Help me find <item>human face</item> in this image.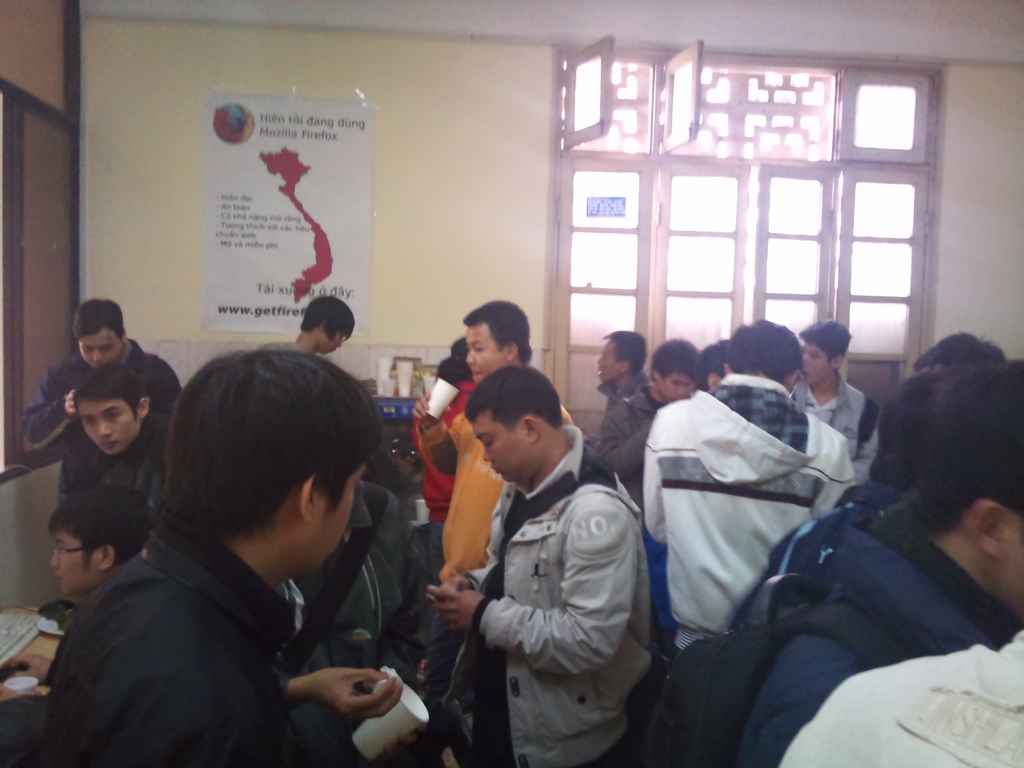
Found it: 663/371/692/404.
